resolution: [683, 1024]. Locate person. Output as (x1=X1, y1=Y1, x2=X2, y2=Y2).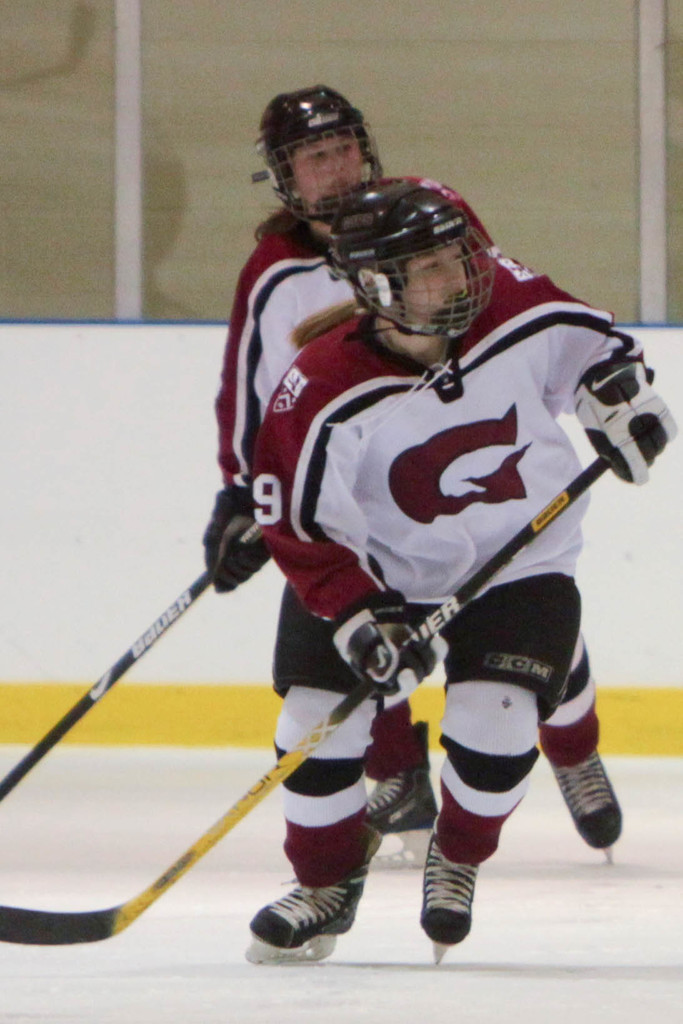
(x1=204, y1=71, x2=642, y2=877).
